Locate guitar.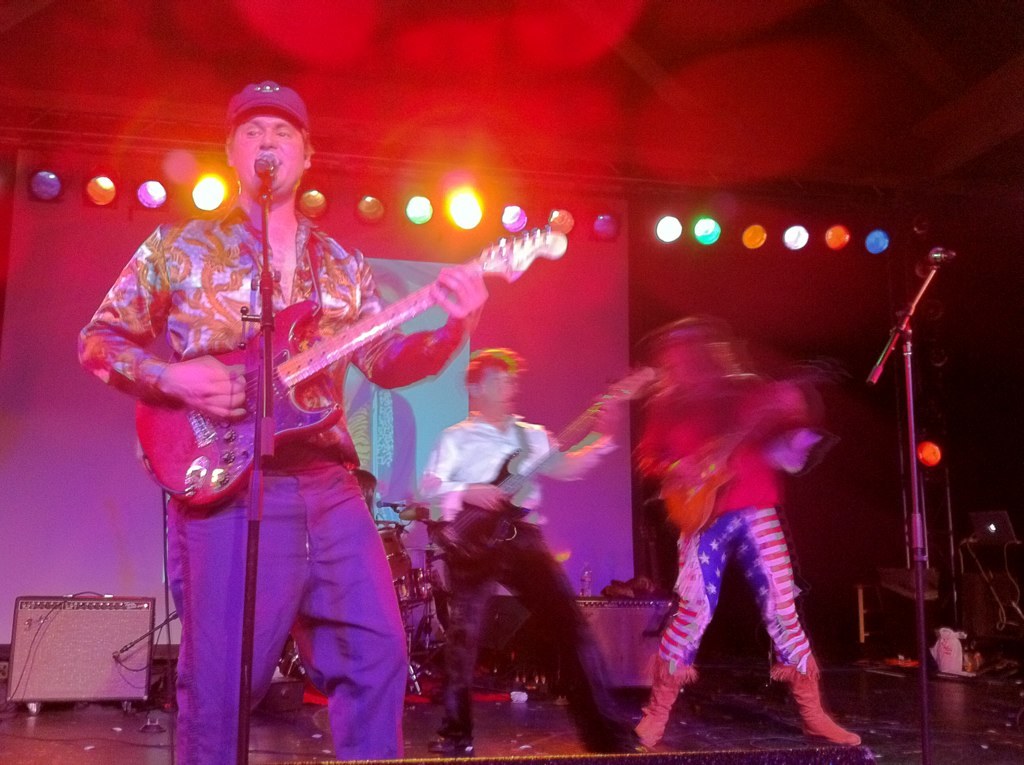
Bounding box: x1=428, y1=365, x2=654, y2=565.
